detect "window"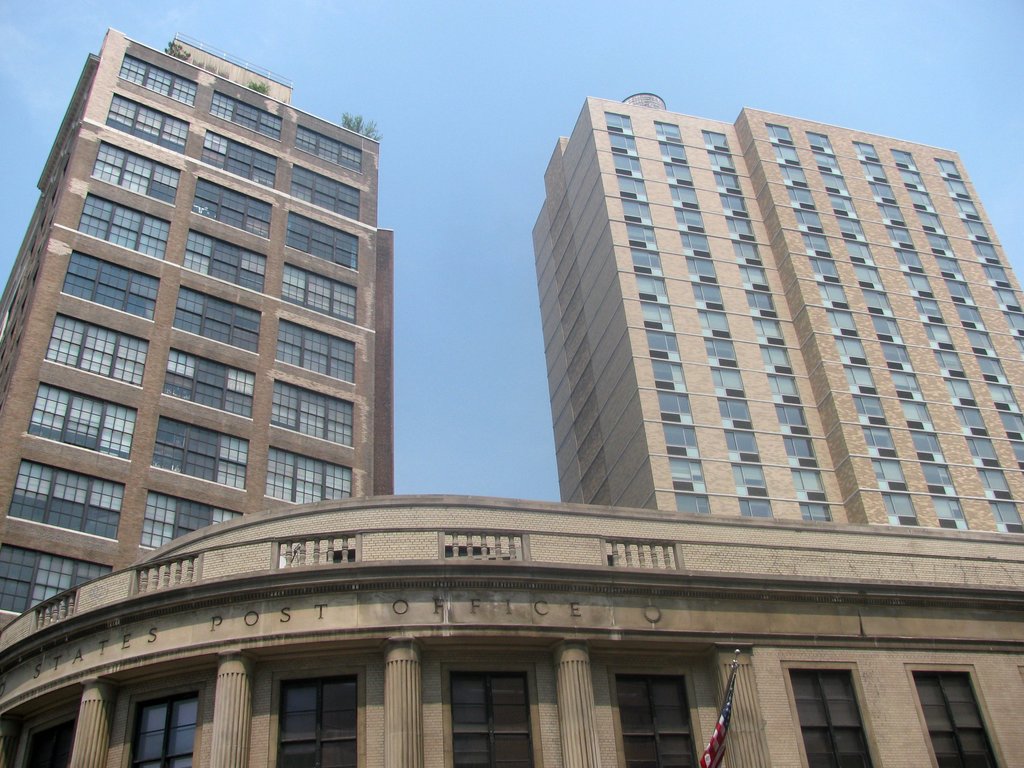
x1=127 y1=696 x2=195 y2=767
